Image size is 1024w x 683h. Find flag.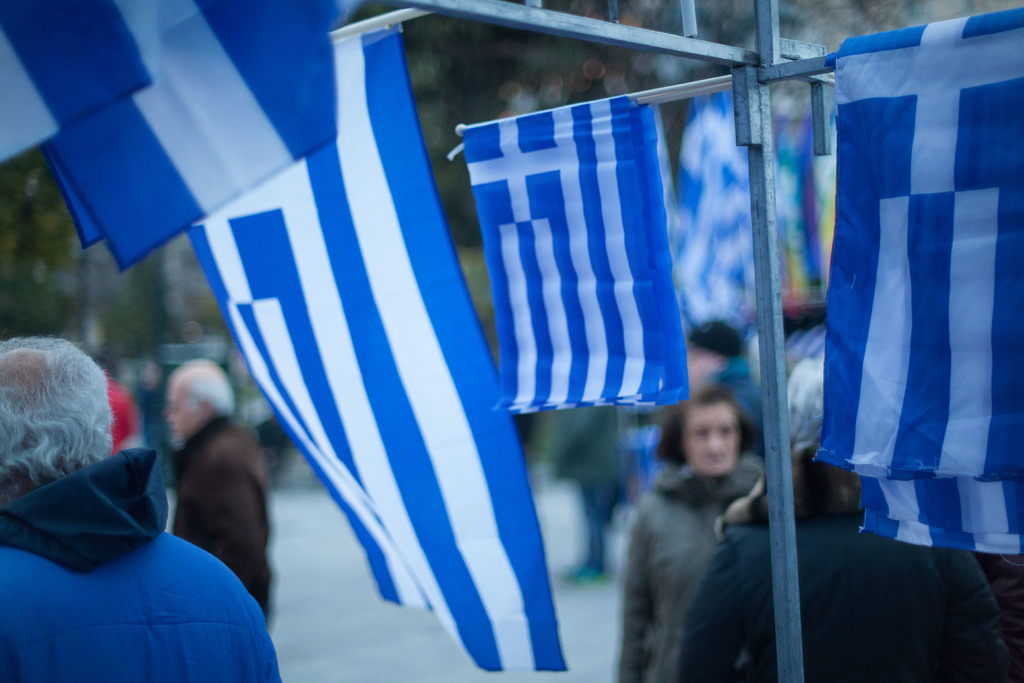
bbox(3, 0, 336, 274).
